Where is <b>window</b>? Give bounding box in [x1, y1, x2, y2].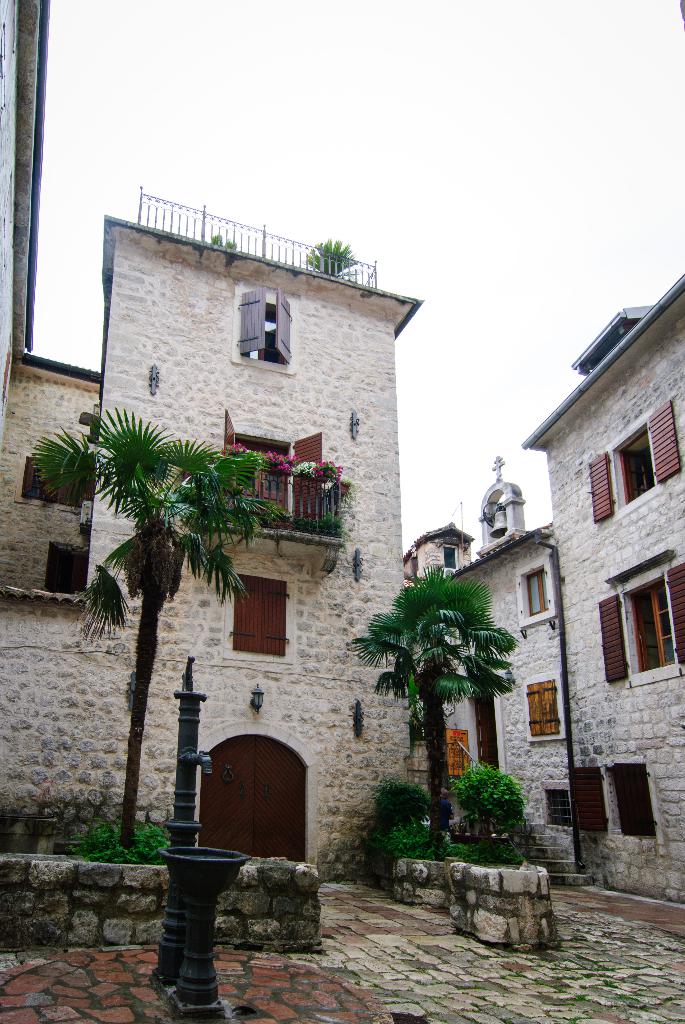
[527, 569, 550, 611].
